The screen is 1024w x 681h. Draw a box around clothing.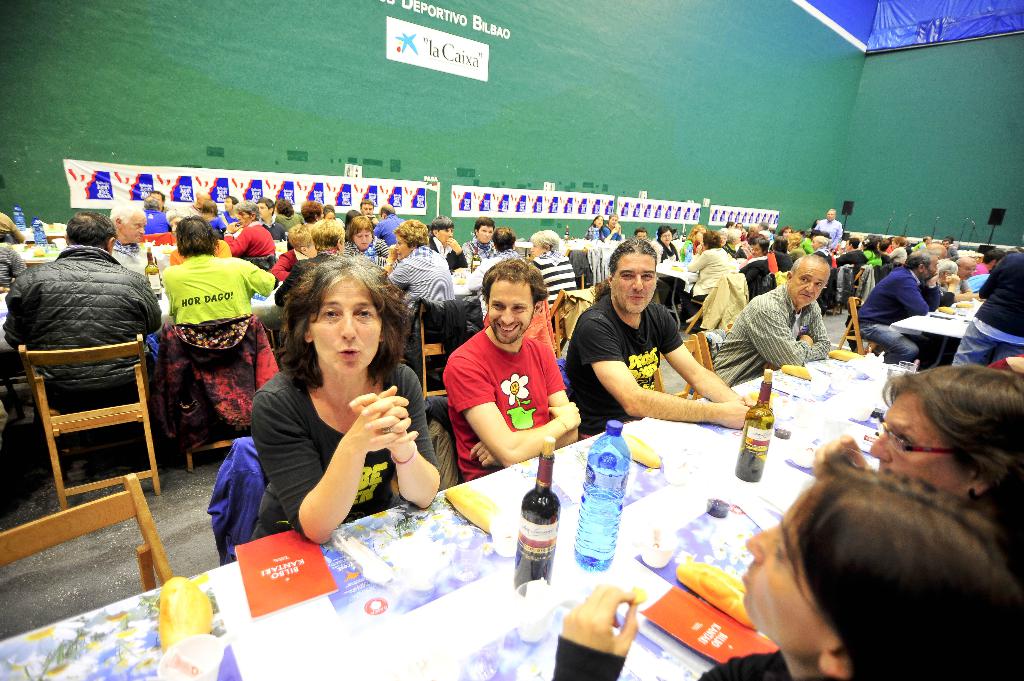
locate(688, 247, 744, 310).
